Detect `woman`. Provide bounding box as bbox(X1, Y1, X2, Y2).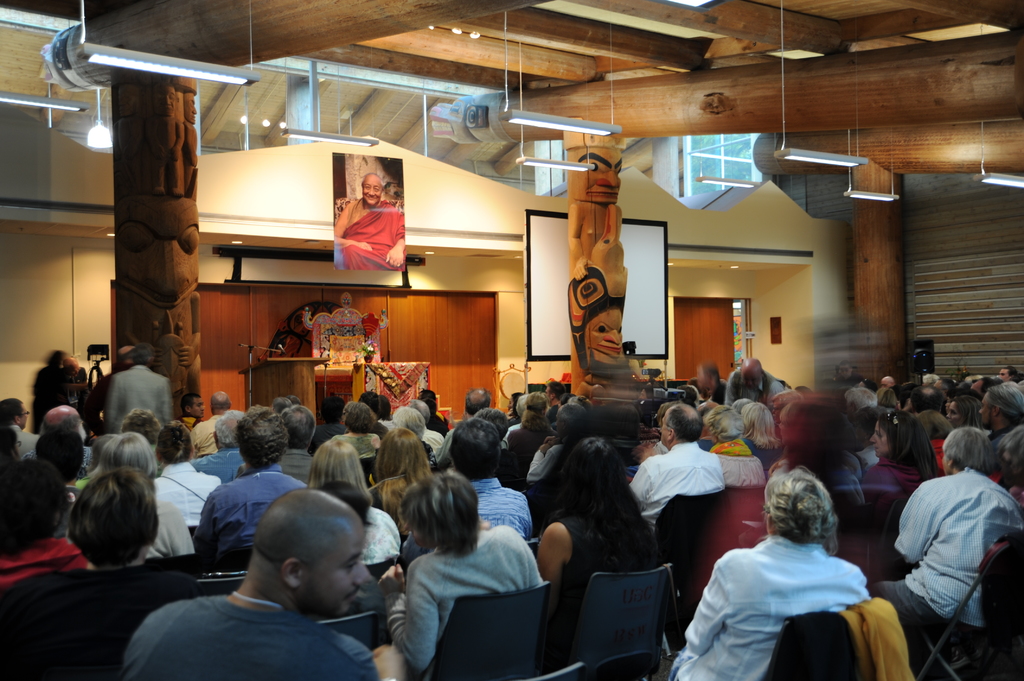
bbox(390, 404, 434, 468).
